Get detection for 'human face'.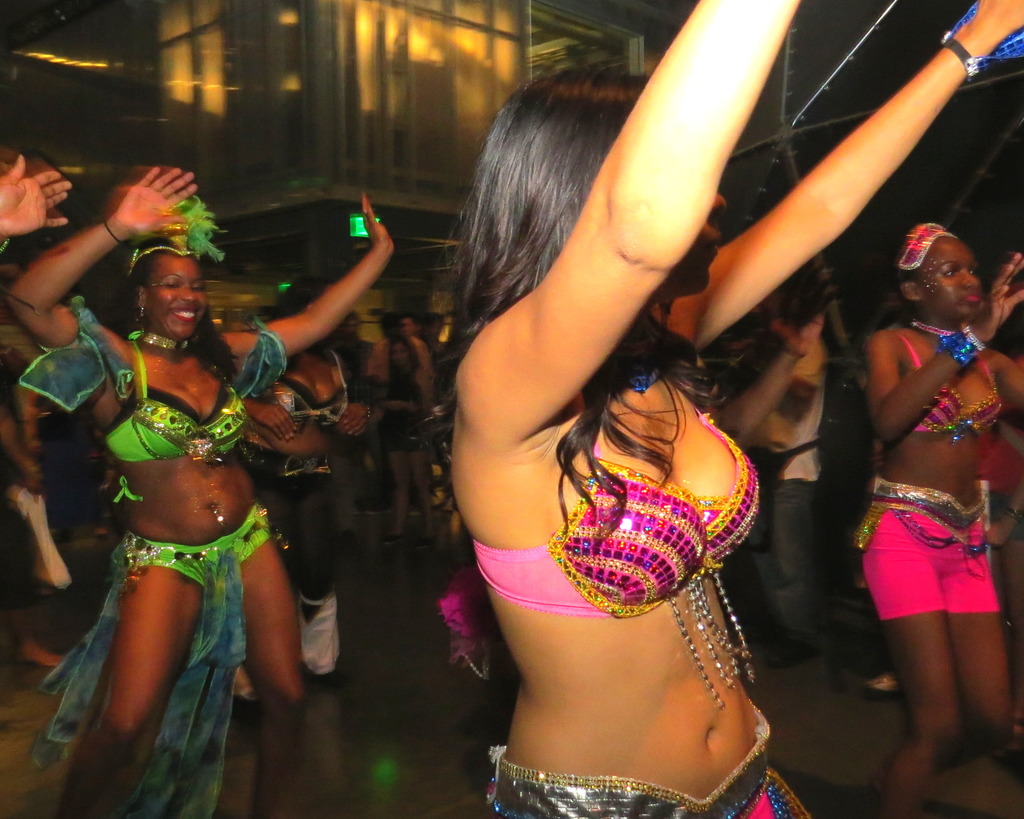
Detection: <box>146,252,205,335</box>.
